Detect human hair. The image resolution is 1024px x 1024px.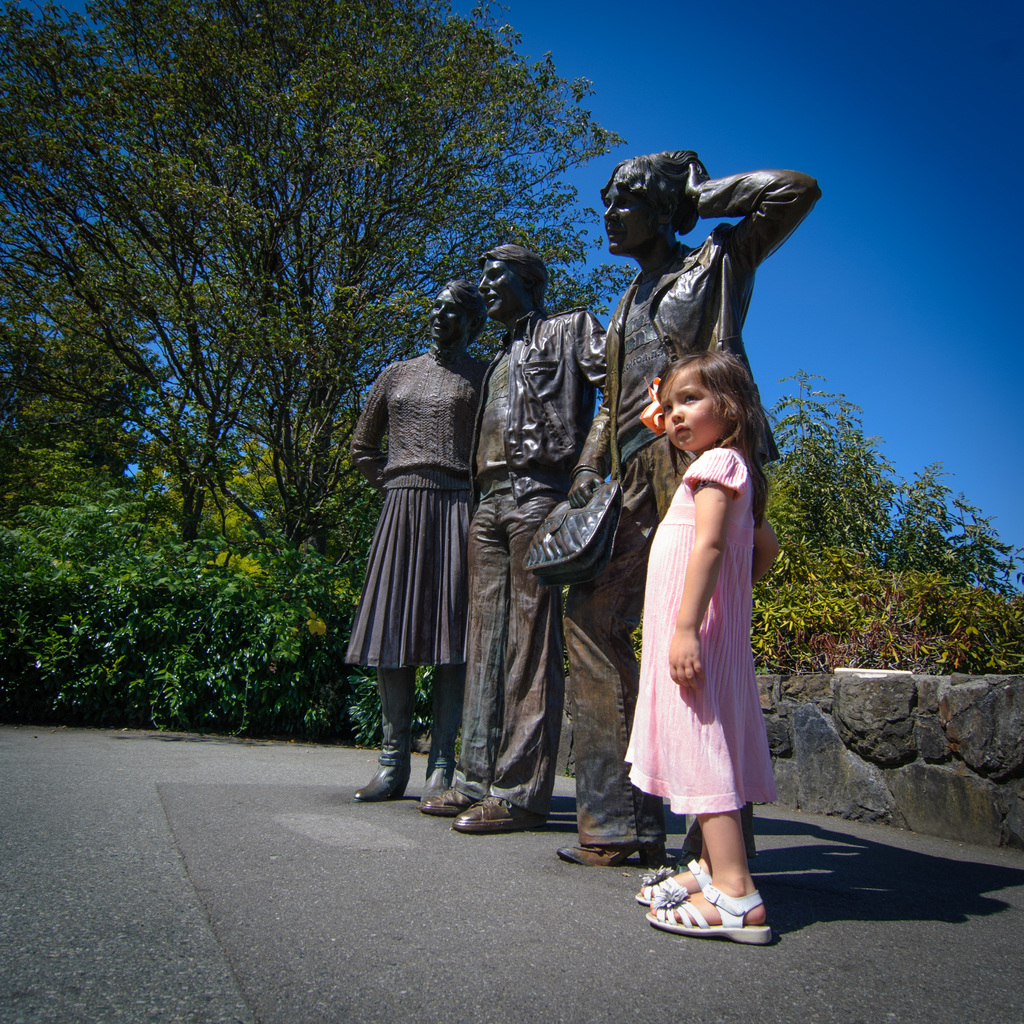
bbox(598, 148, 708, 239).
